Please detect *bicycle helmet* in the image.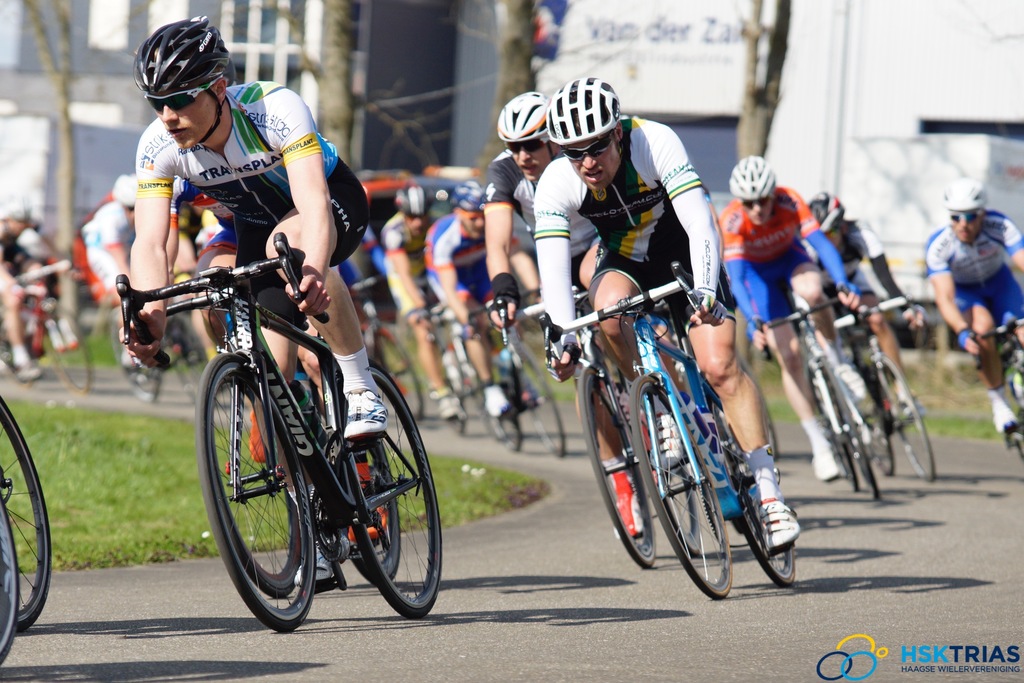
BBox(550, 75, 625, 140).
